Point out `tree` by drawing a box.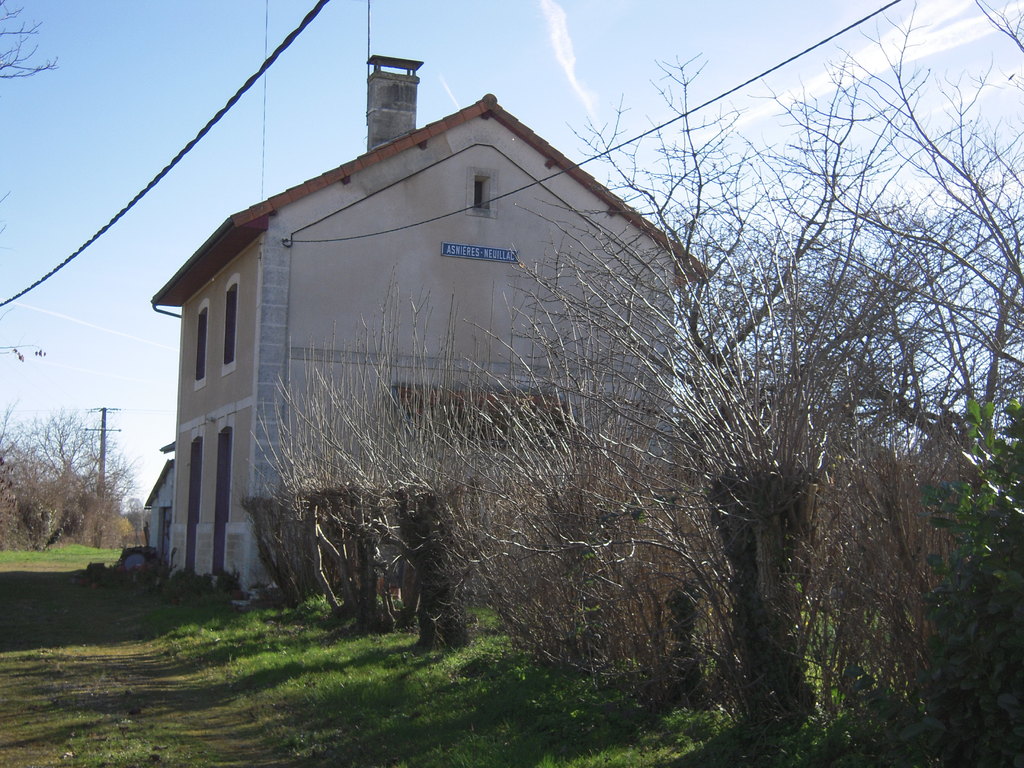
bbox=[17, 403, 98, 475].
